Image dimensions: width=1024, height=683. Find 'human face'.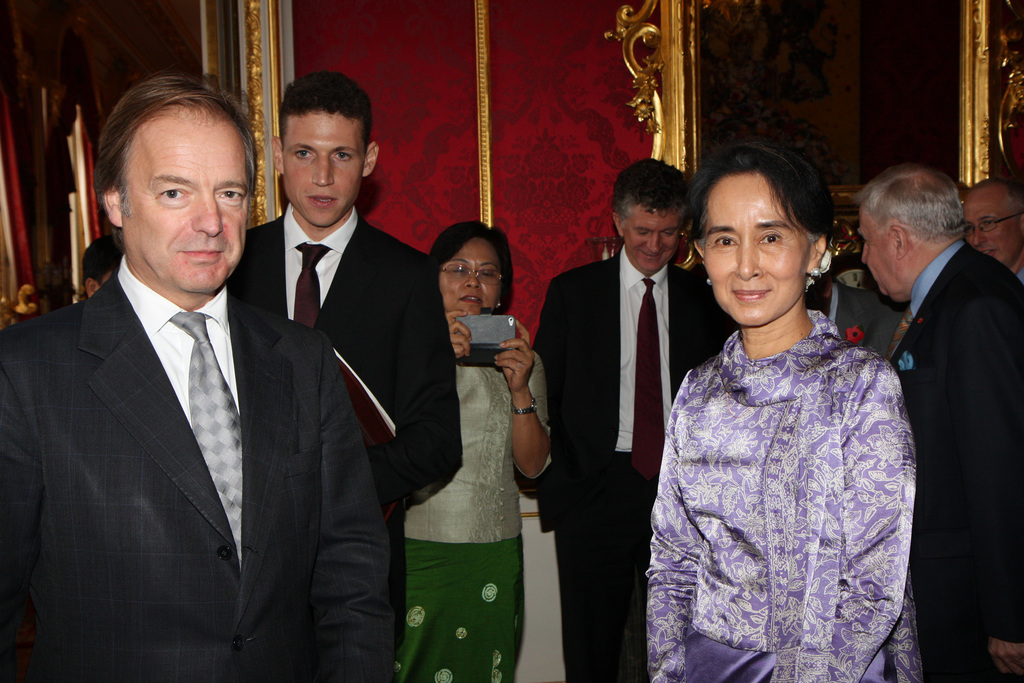
x1=438, y1=236, x2=500, y2=313.
